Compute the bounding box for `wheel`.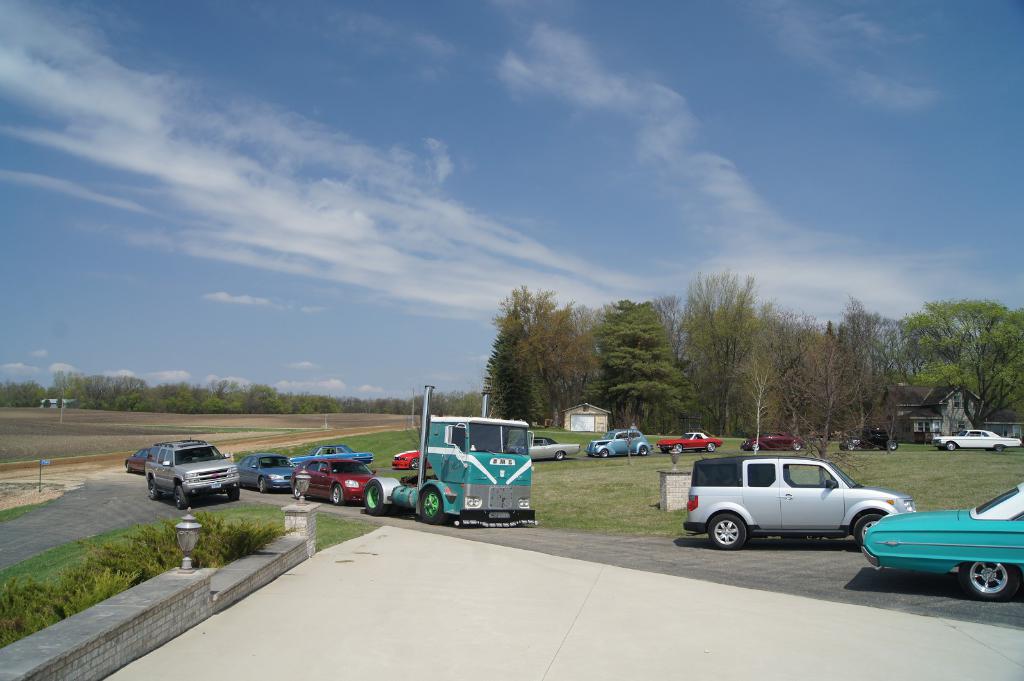
<bbox>707, 442, 715, 453</bbox>.
